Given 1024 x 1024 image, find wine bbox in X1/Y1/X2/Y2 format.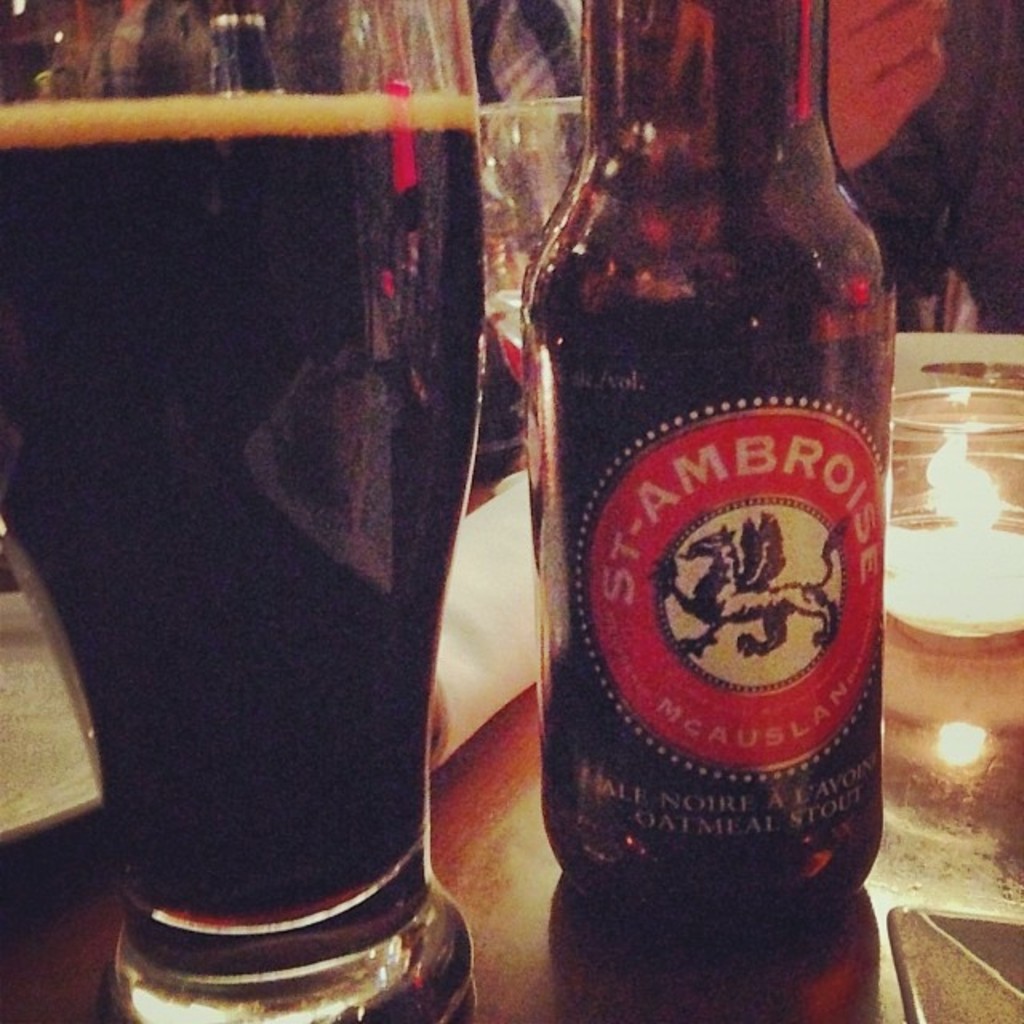
494/291/526/384.
